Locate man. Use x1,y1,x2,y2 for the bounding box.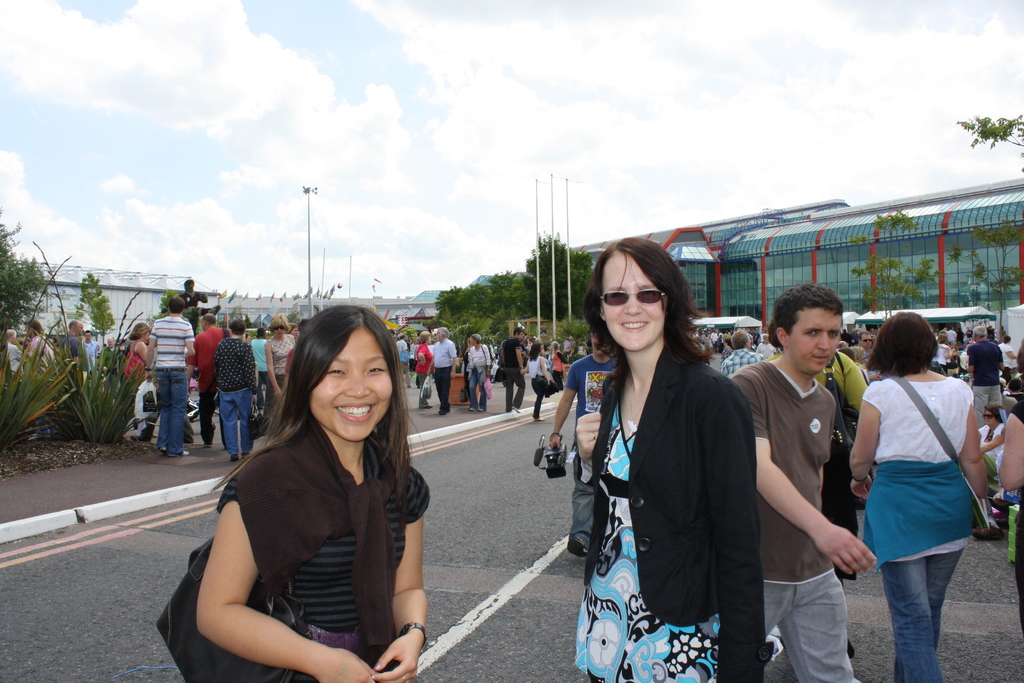
499,321,525,409.
